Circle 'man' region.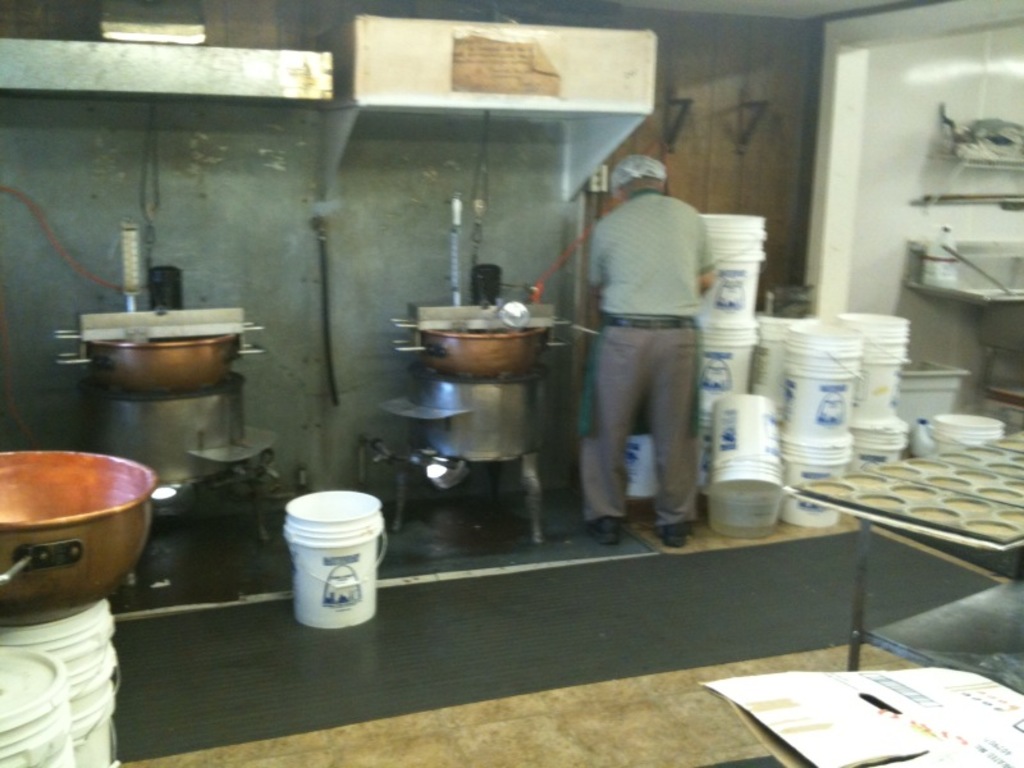
Region: <region>564, 143, 727, 563</region>.
